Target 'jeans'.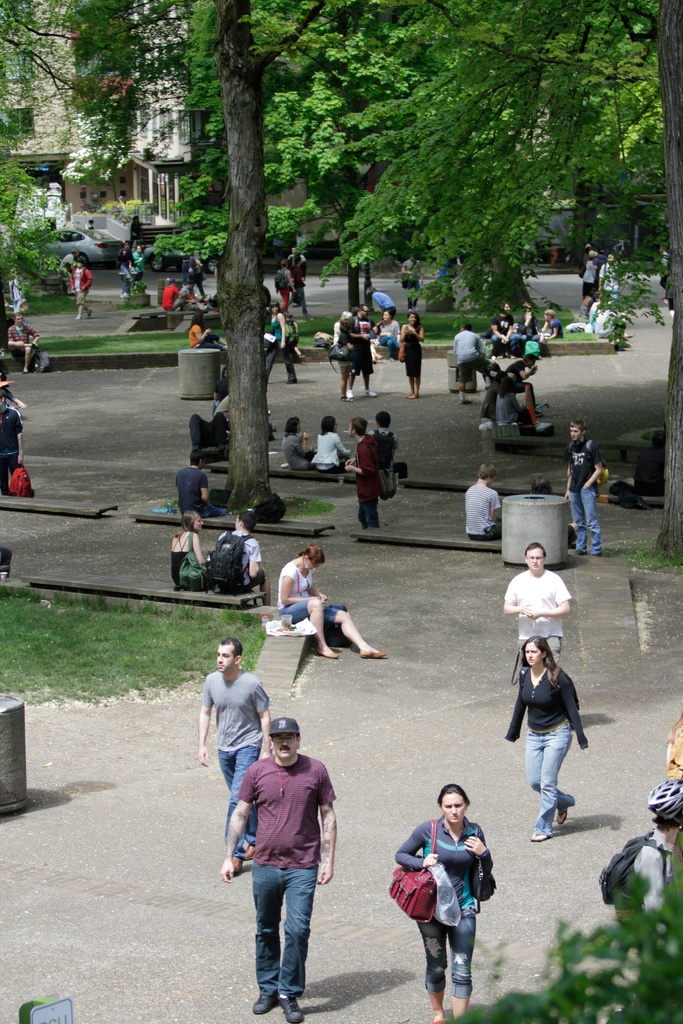
Target region: Rect(254, 883, 324, 996).
